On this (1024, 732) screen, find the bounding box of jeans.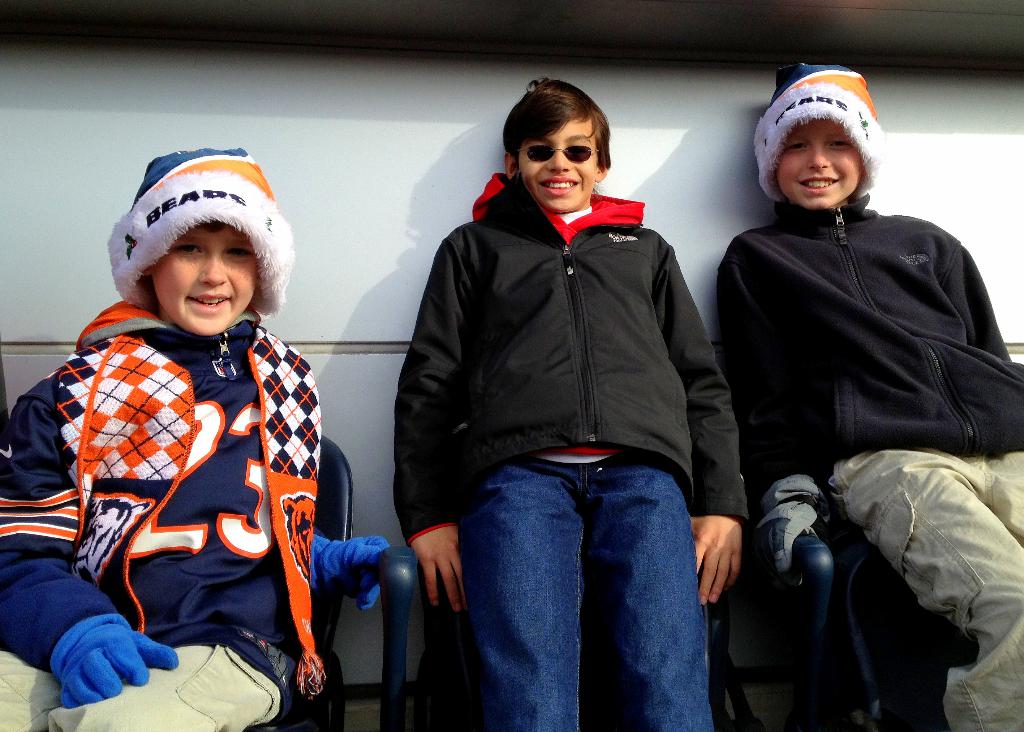
Bounding box: {"left": 834, "top": 446, "right": 1023, "bottom": 727}.
